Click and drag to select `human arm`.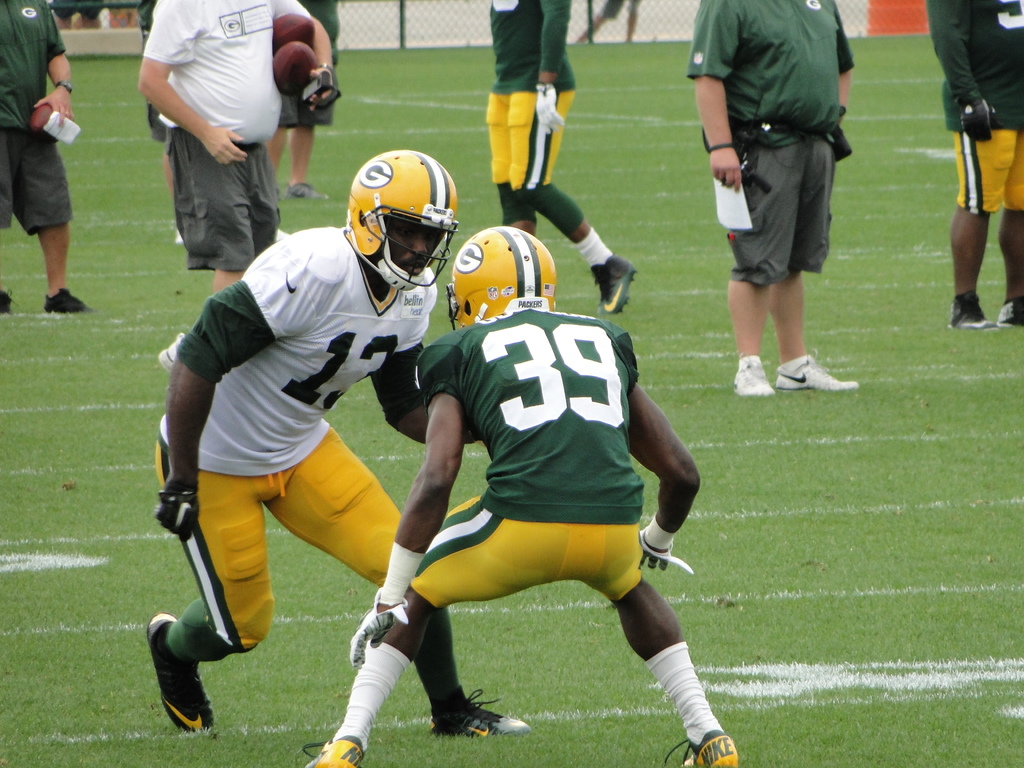
Selection: [x1=925, y1=0, x2=1005, y2=145].
